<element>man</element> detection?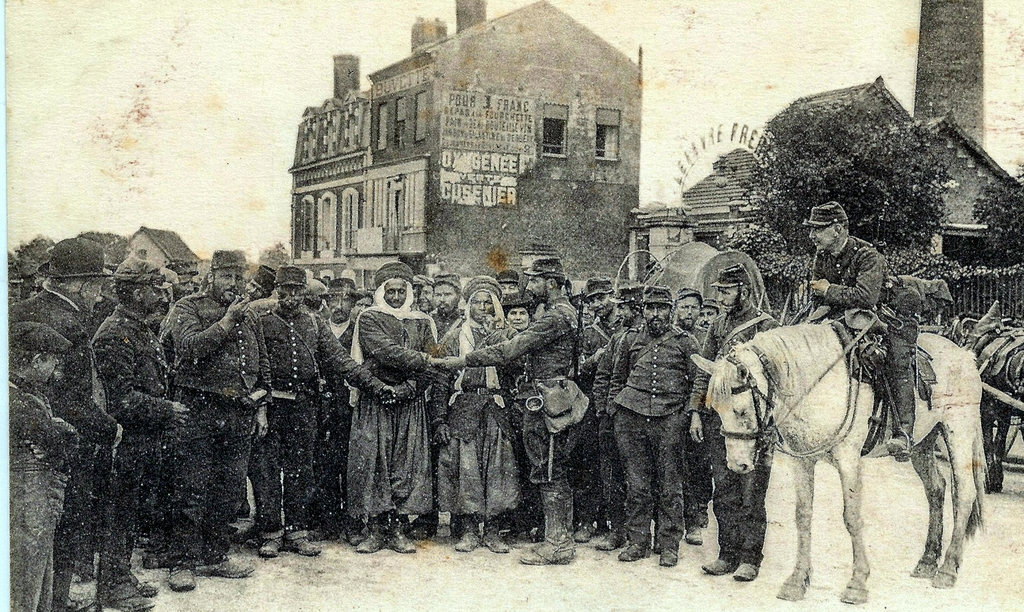
crop(352, 258, 444, 556)
